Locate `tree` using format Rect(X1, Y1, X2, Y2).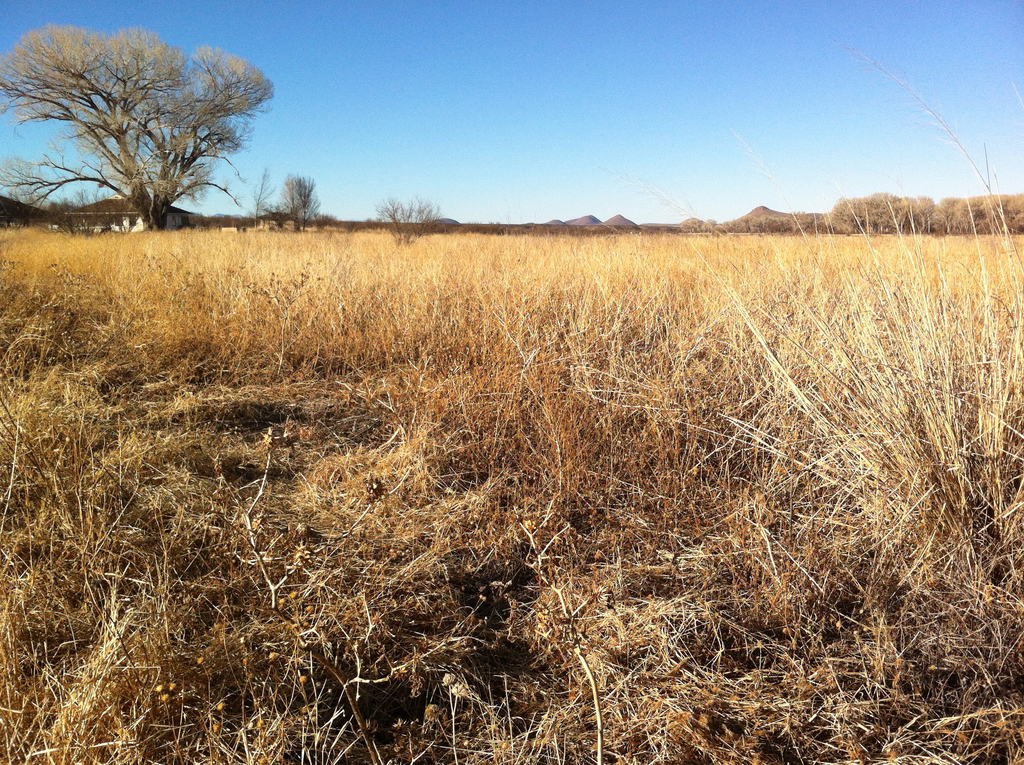
Rect(279, 172, 324, 229).
